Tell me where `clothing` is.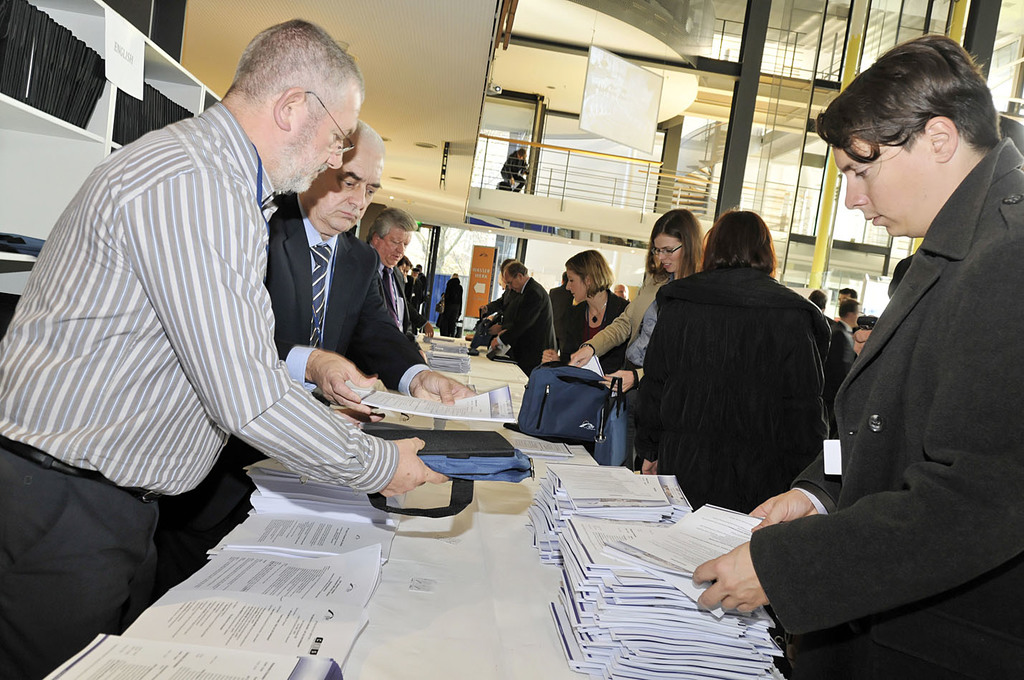
`clothing` is at {"x1": 750, "y1": 140, "x2": 1023, "y2": 679}.
